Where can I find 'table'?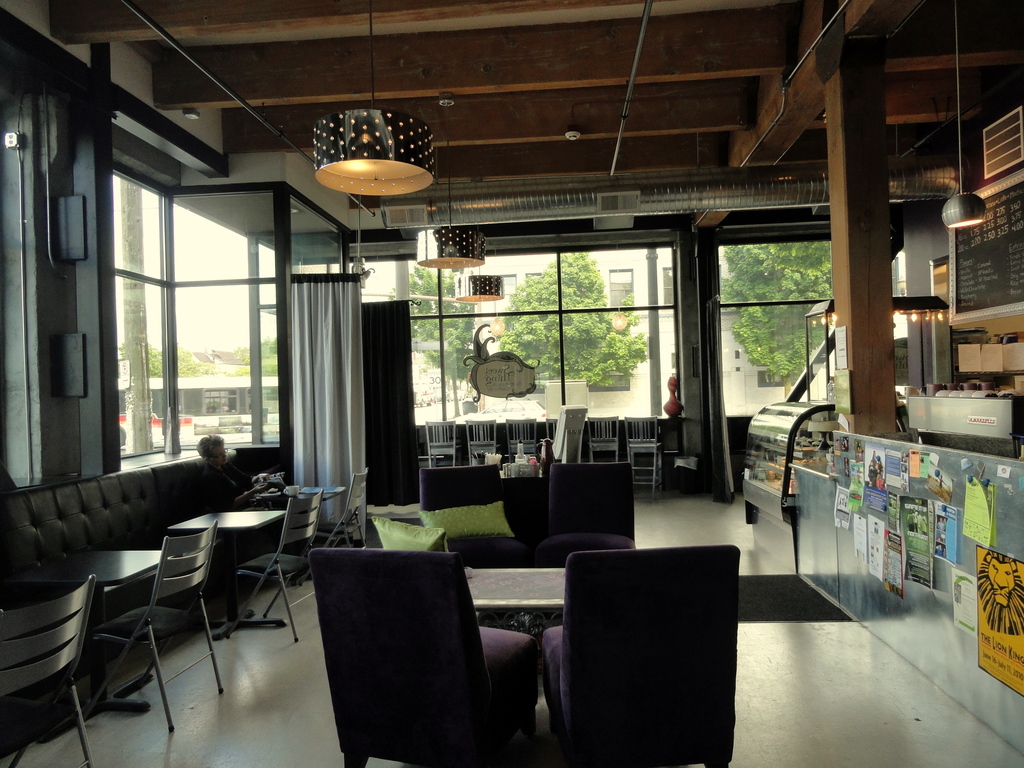
You can find it at bbox(451, 561, 570, 623).
